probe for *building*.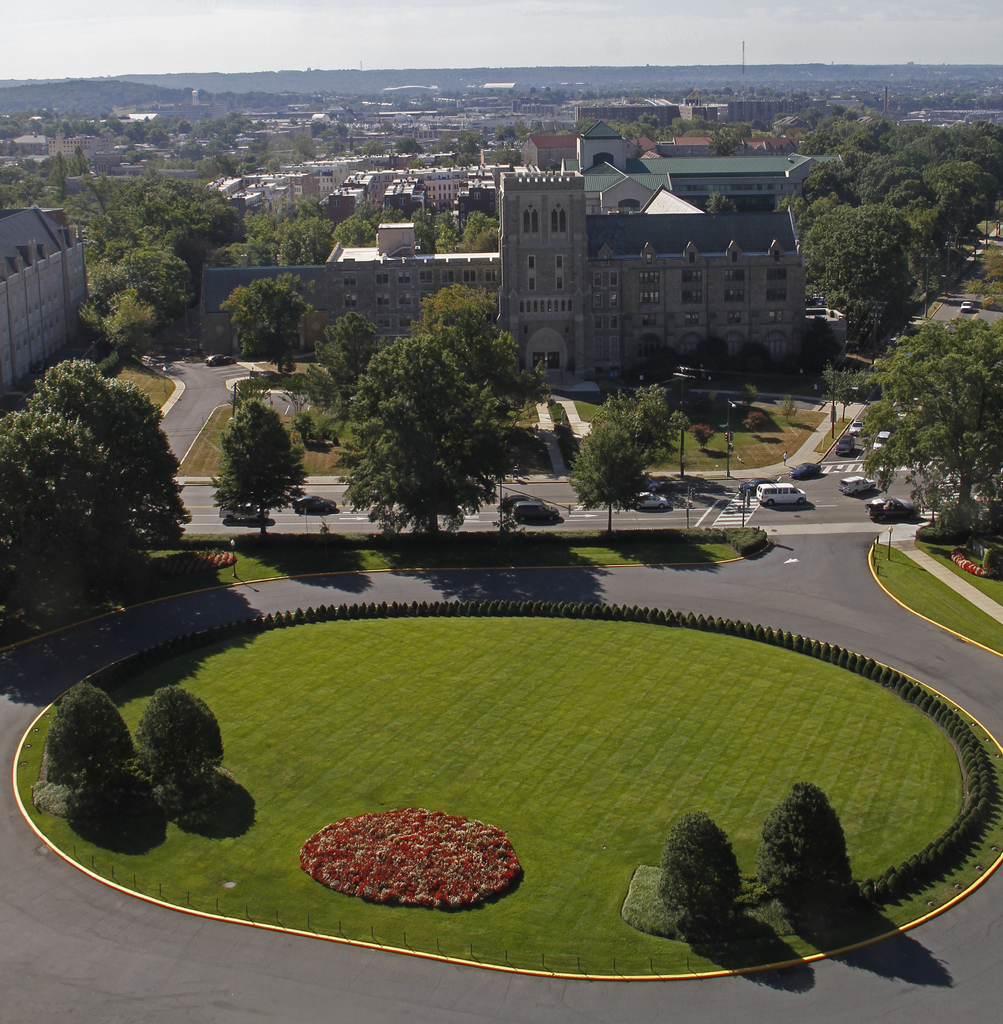
Probe result: <region>519, 134, 578, 160</region>.
